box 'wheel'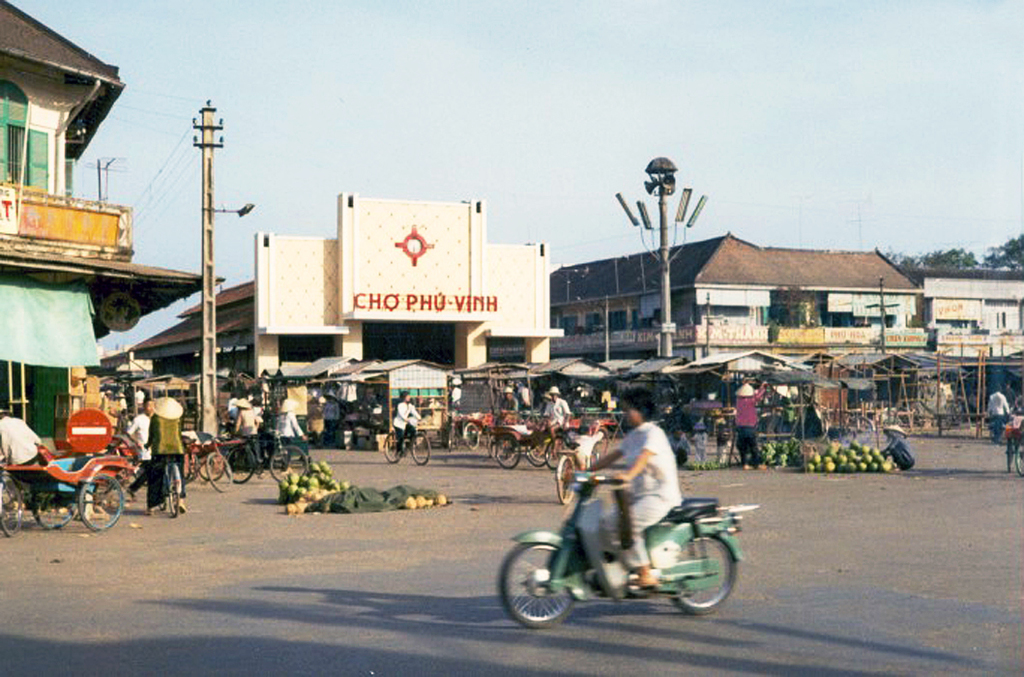
select_region(128, 455, 149, 488)
